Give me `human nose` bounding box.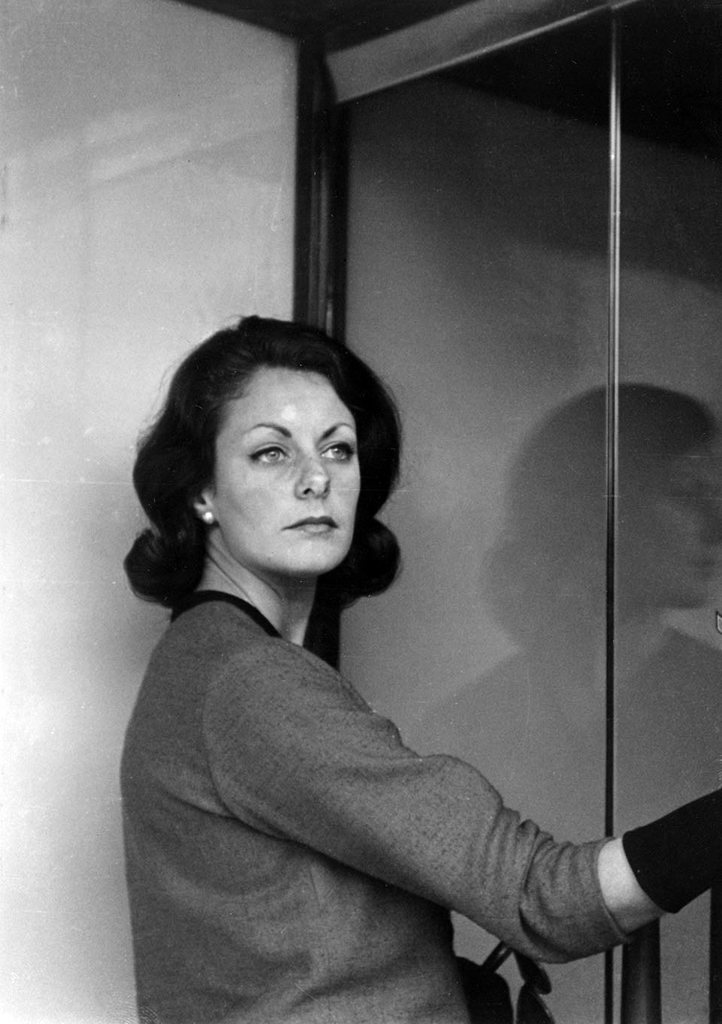
x1=296 y1=443 x2=331 y2=497.
